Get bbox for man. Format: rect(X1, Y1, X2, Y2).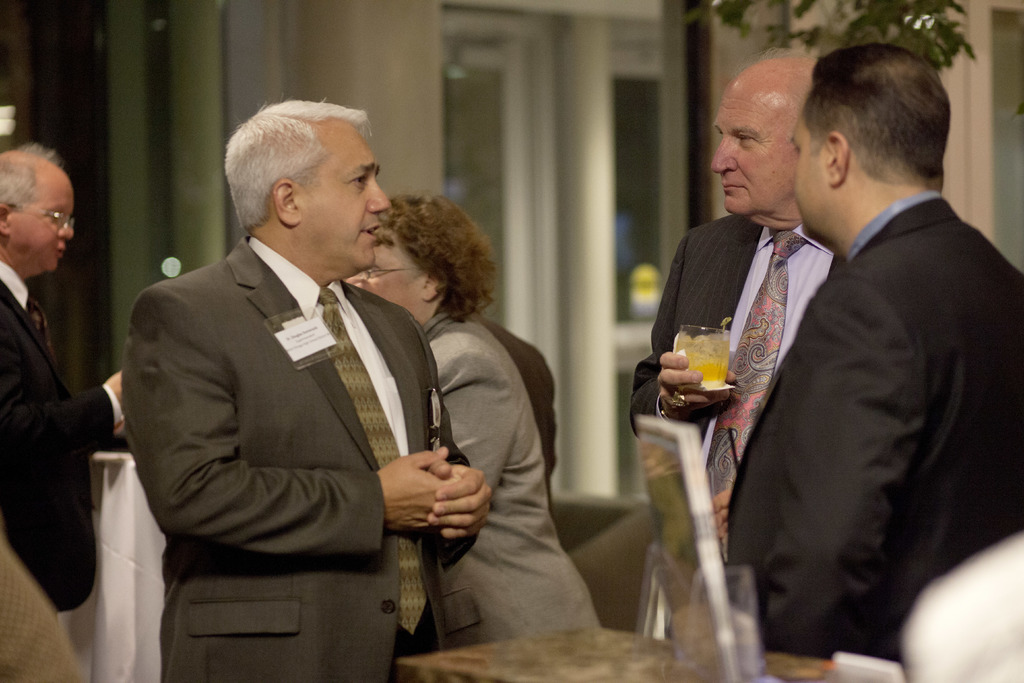
rect(0, 145, 130, 599).
